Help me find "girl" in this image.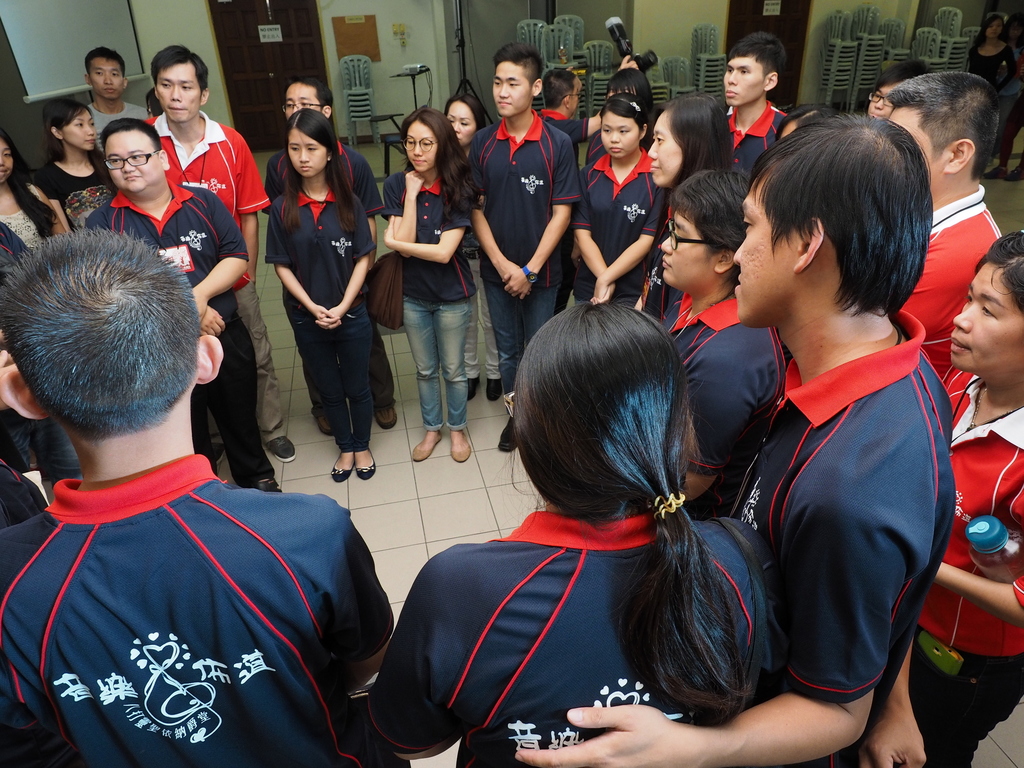
Found it: select_region(558, 94, 668, 322).
